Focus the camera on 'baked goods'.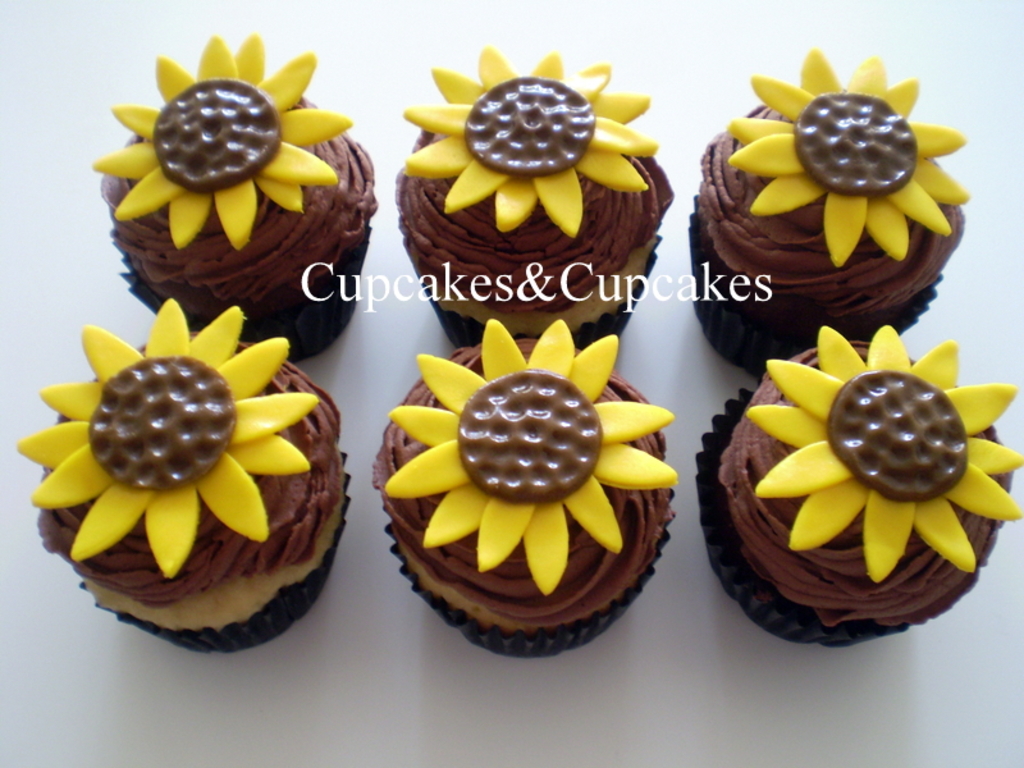
Focus region: 689/45/970/380.
